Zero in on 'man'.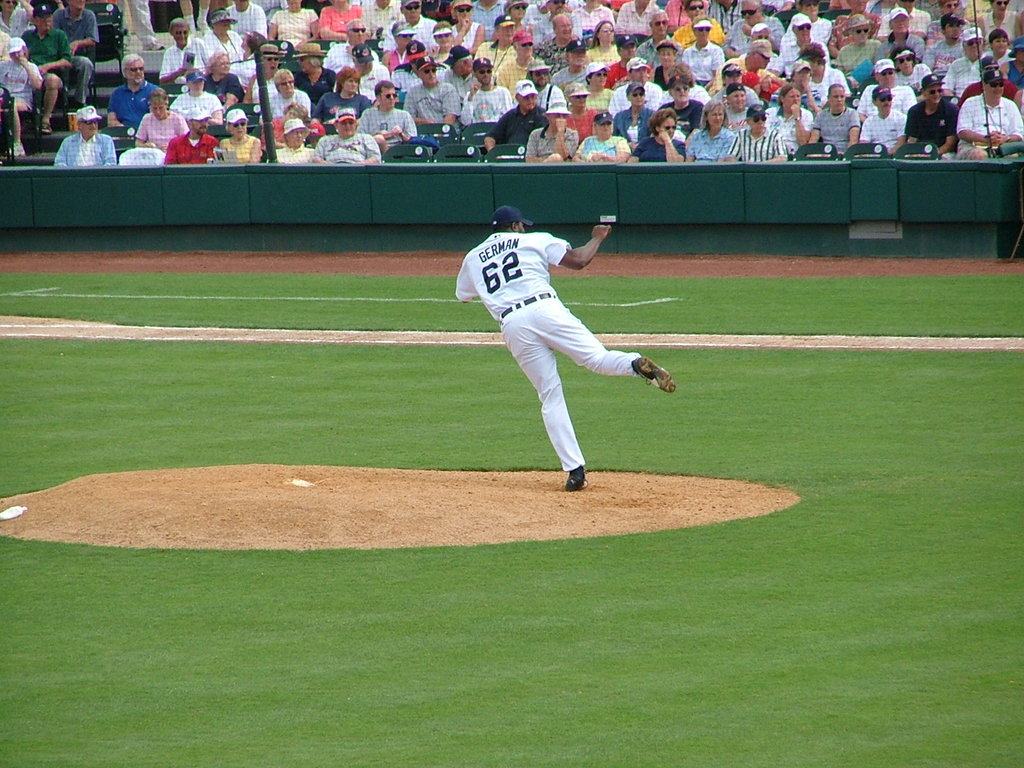
Zeroed in: 420:47:468:132.
